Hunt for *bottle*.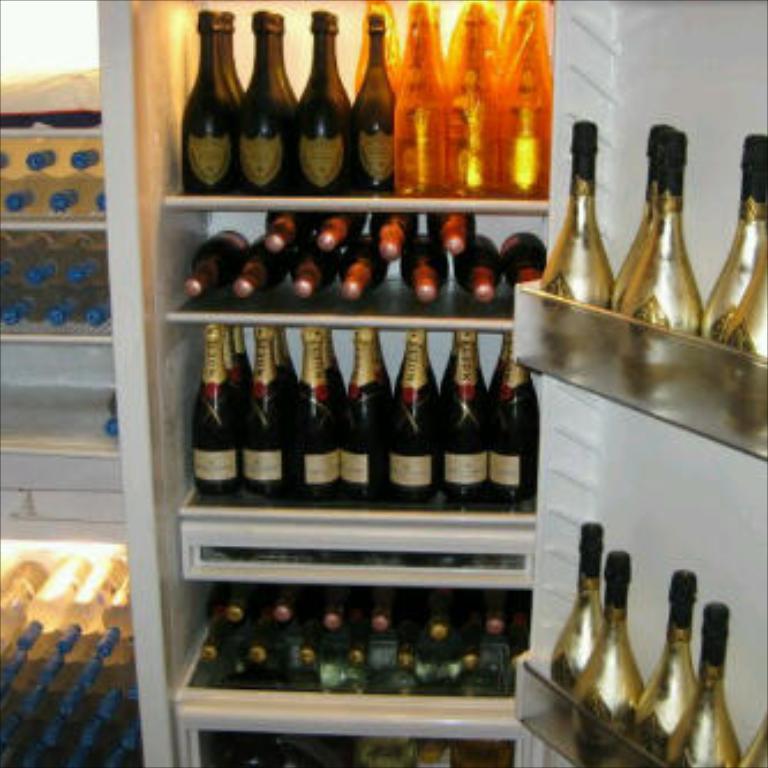
Hunted down at region(450, 233, 505, 307).
